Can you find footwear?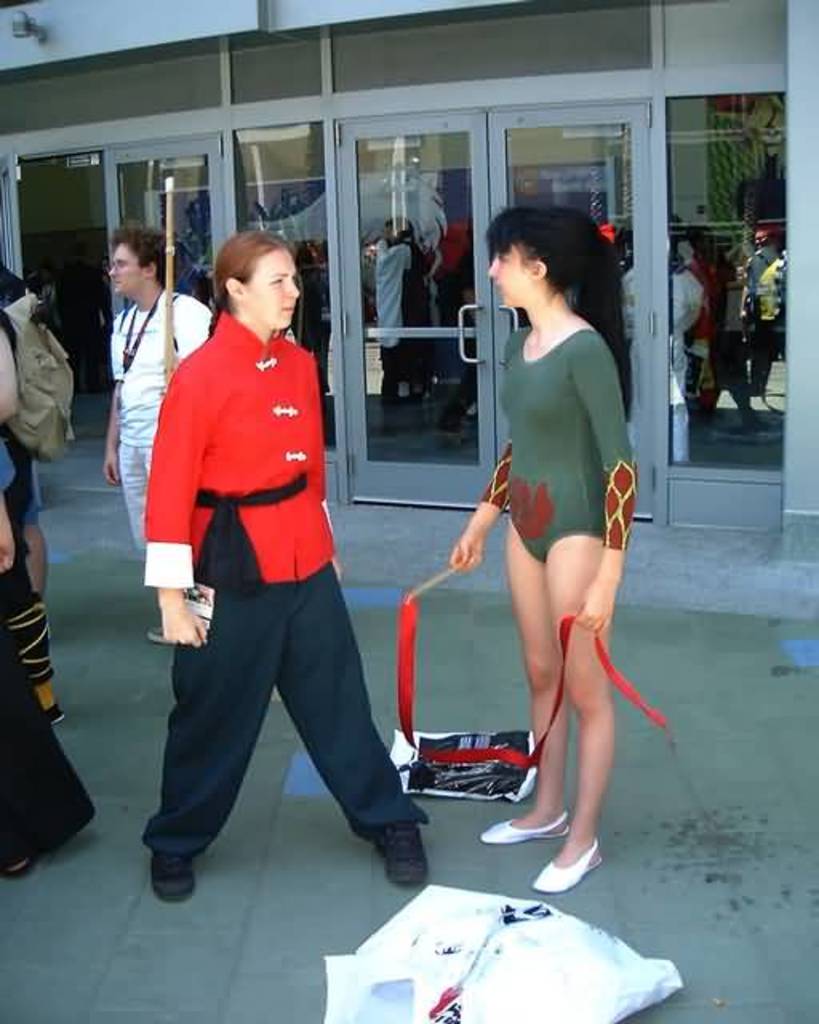
Yes, bounding box: 480/814/571/846.
